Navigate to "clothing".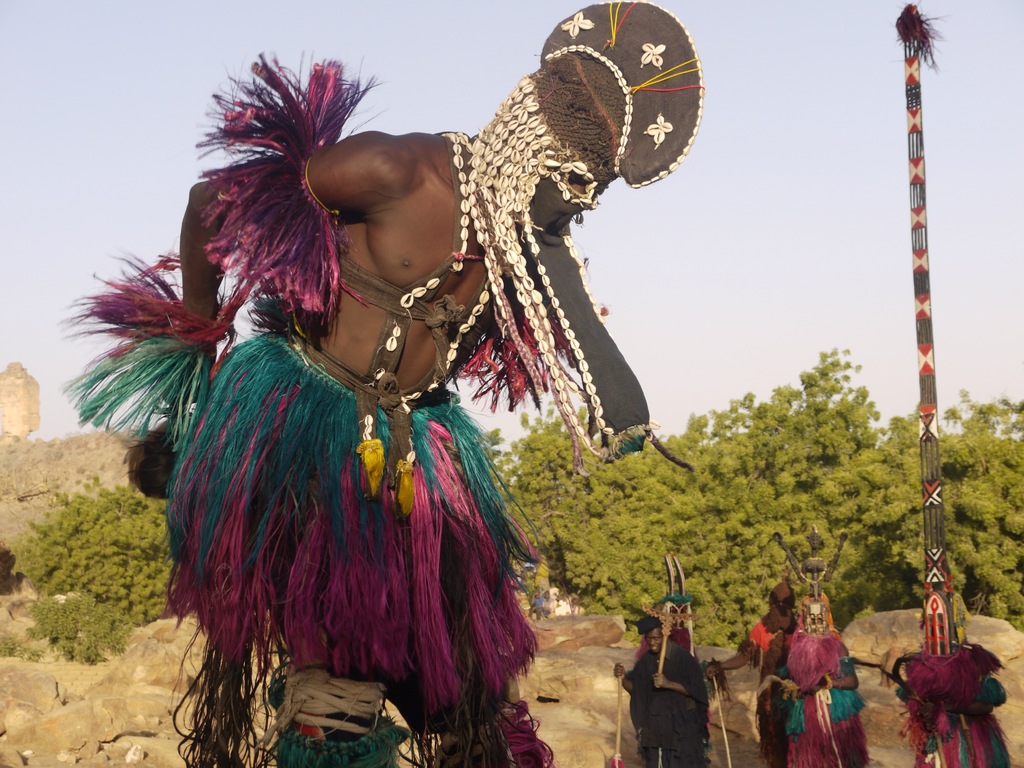
Navigation target: bbox=(529, 595, 542, 621).
